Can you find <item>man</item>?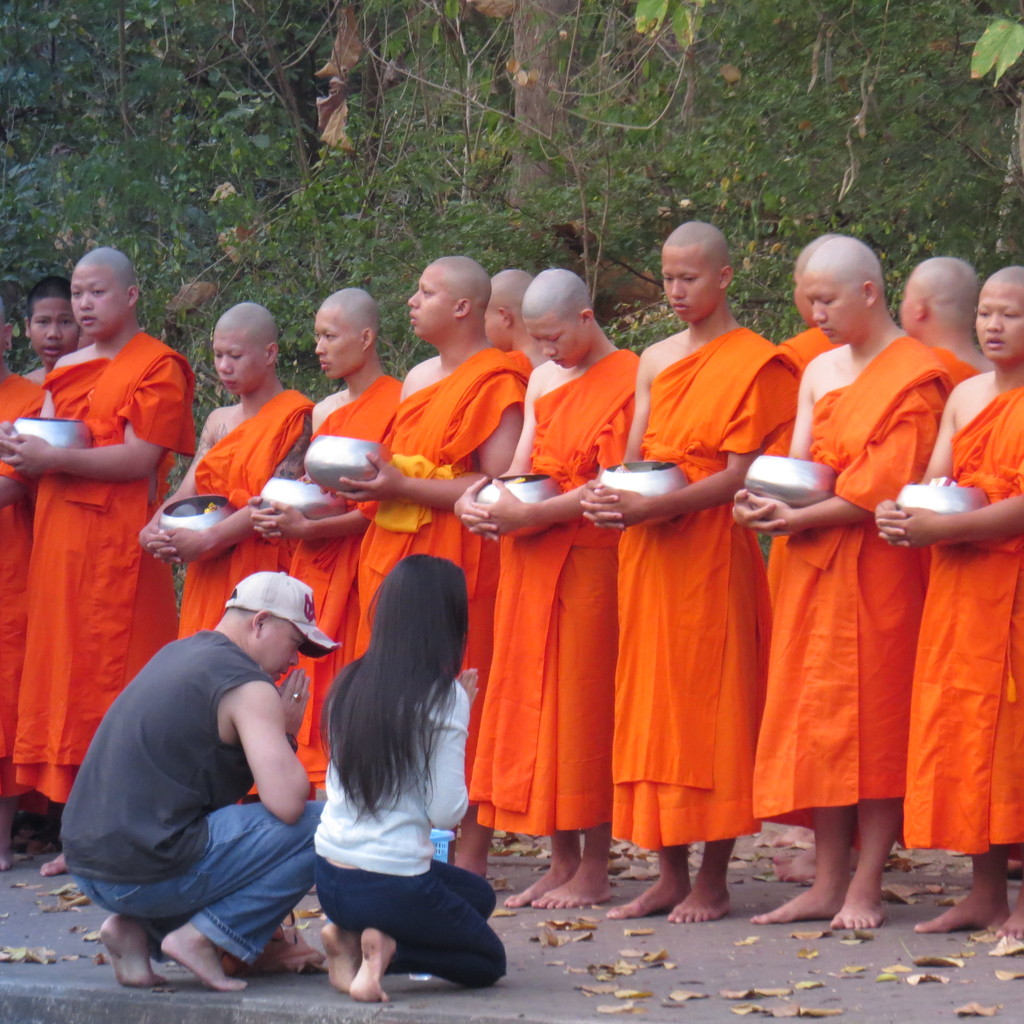
Yes, bounding box: rect(730, 236, 957, 923).
